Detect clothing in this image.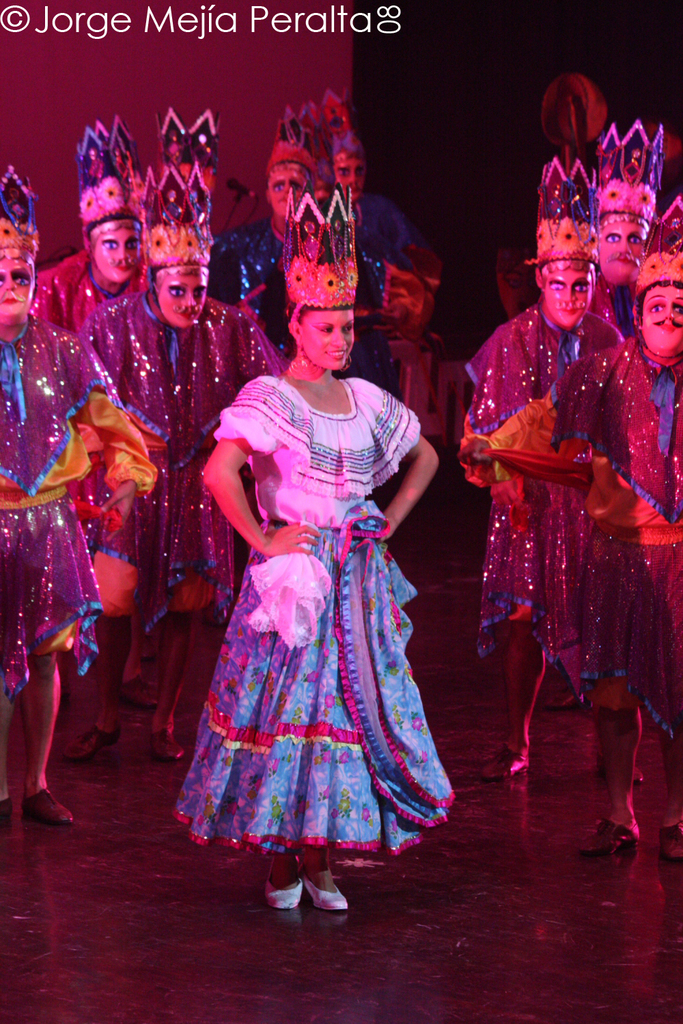
Detection: locate(173, 368, 460, 877).
